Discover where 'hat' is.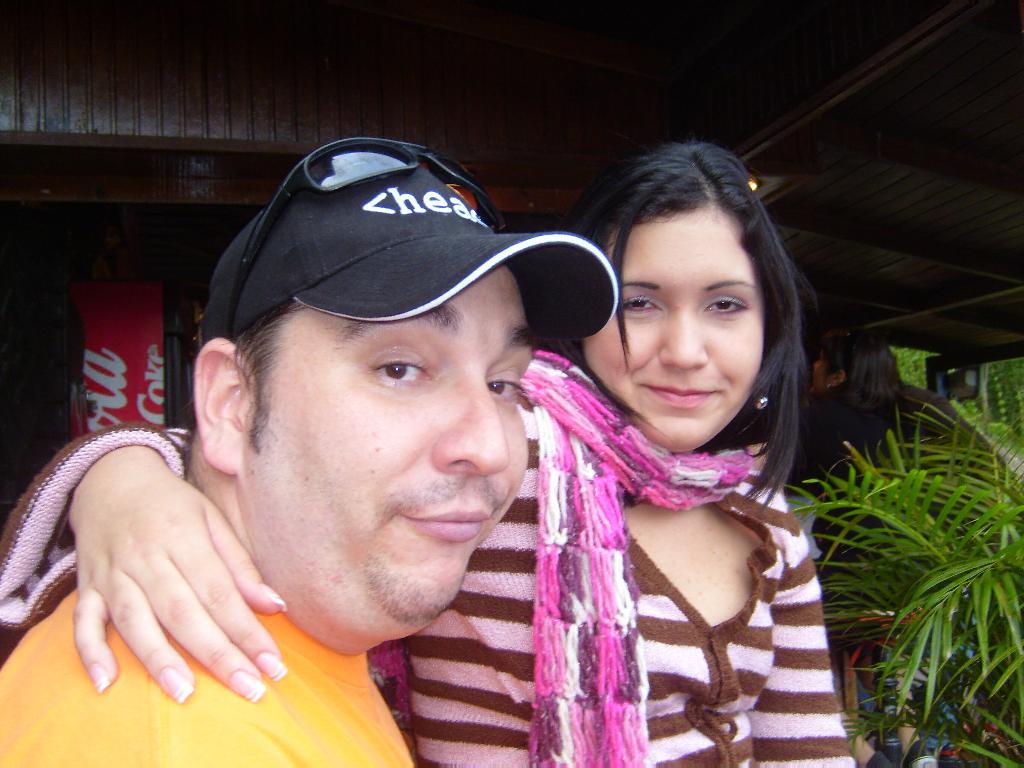
Discovered at l=193, t=140, r=607, b=344.
